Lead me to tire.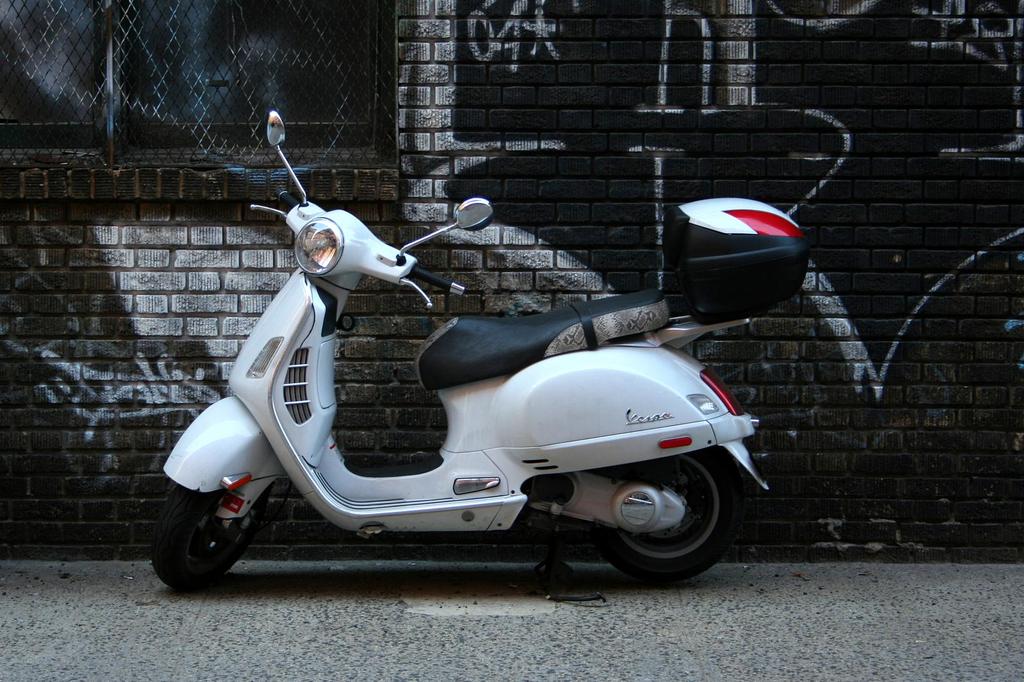
Lead to bbox=[152, 470, 284, 599].
